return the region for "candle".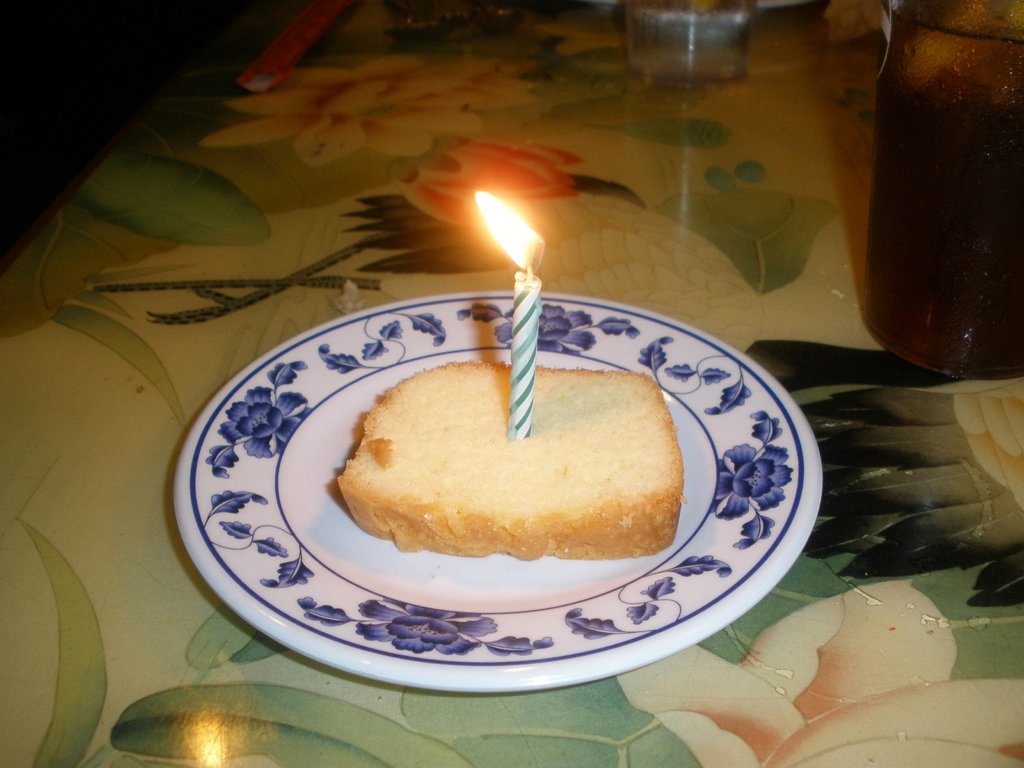
Rect(479, 192, 543, 442).
